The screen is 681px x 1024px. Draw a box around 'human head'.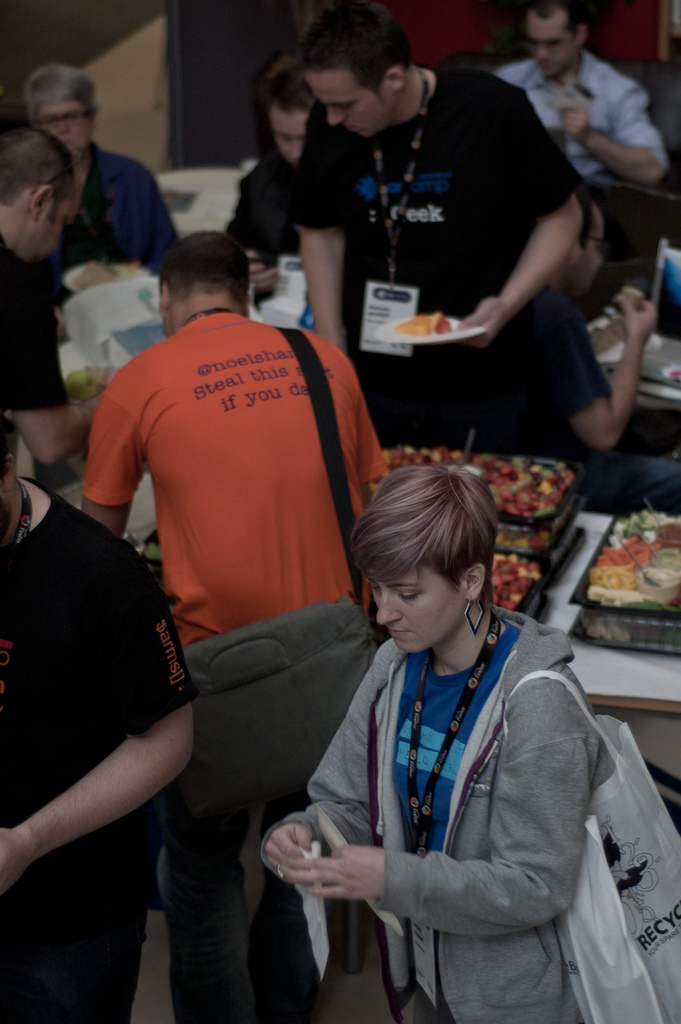
(left=154, top=225, right=254, bottom=339).
